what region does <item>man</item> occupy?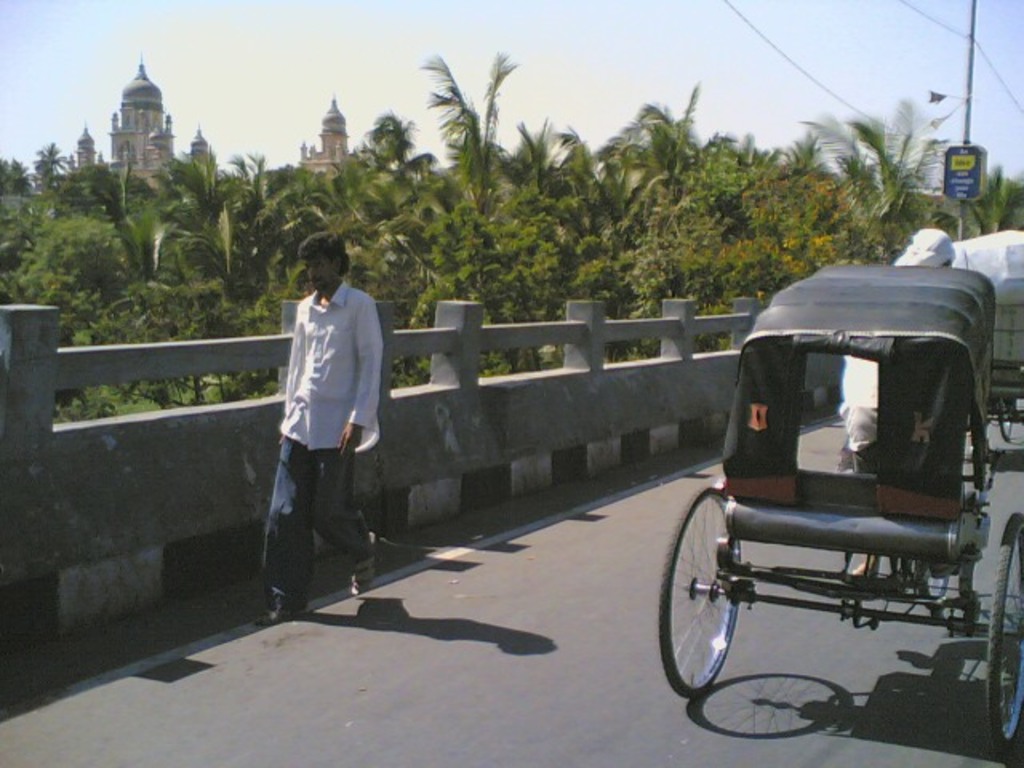
(left=826, top=222, right=958, bottom=586).
